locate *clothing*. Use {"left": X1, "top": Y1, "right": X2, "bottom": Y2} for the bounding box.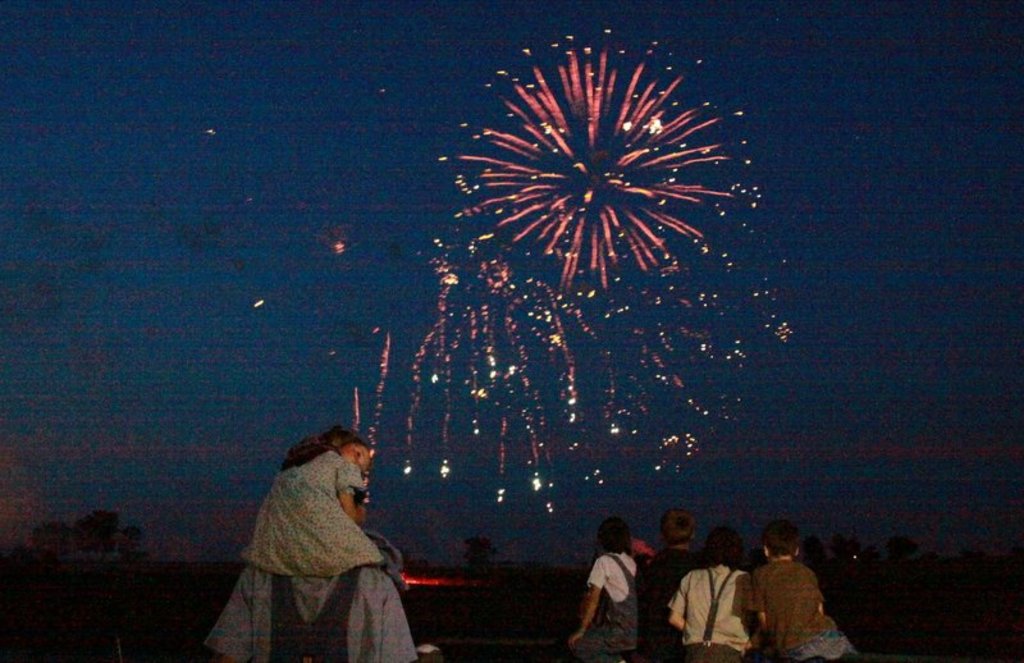
{"left": 660, "top": 561, "right": 758, "bottom": 662}.
